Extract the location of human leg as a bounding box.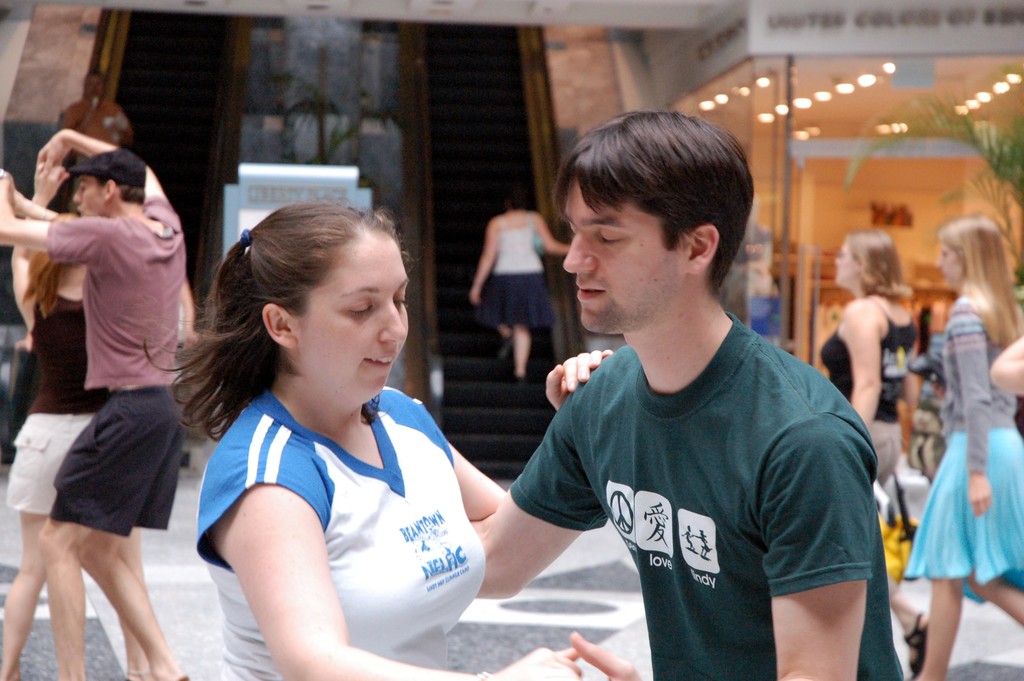
(x1=119, y1=525, x2=150, y2=680).
